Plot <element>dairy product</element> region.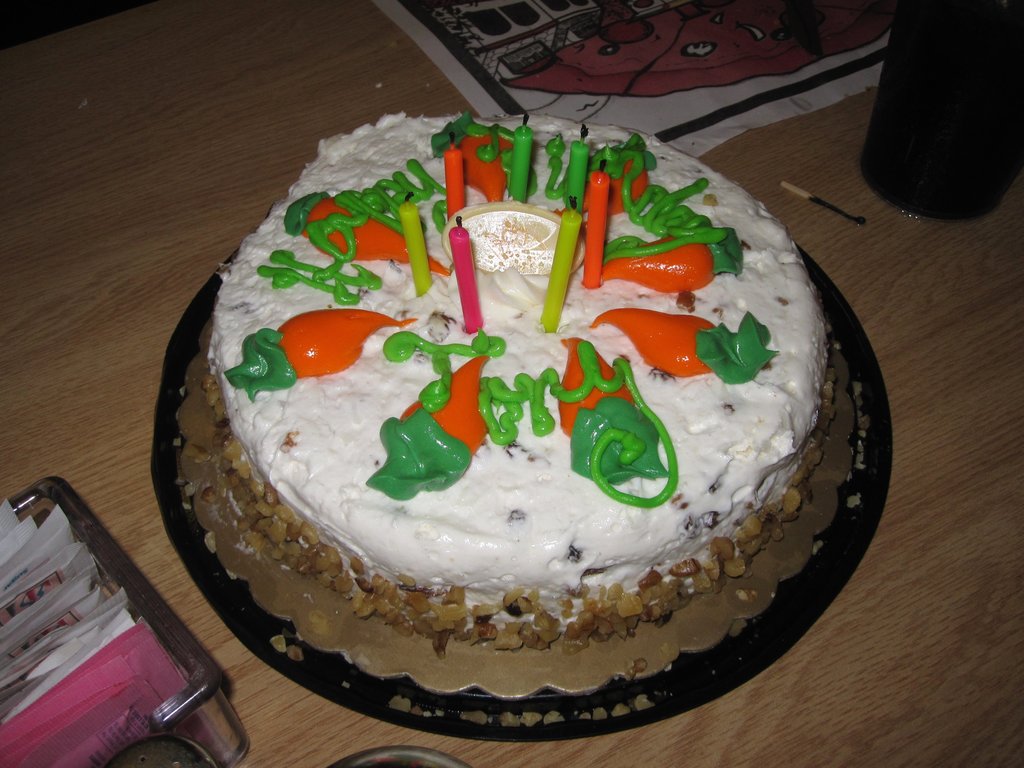
Plotted at <region>216, 147, 829, 667</region>.
